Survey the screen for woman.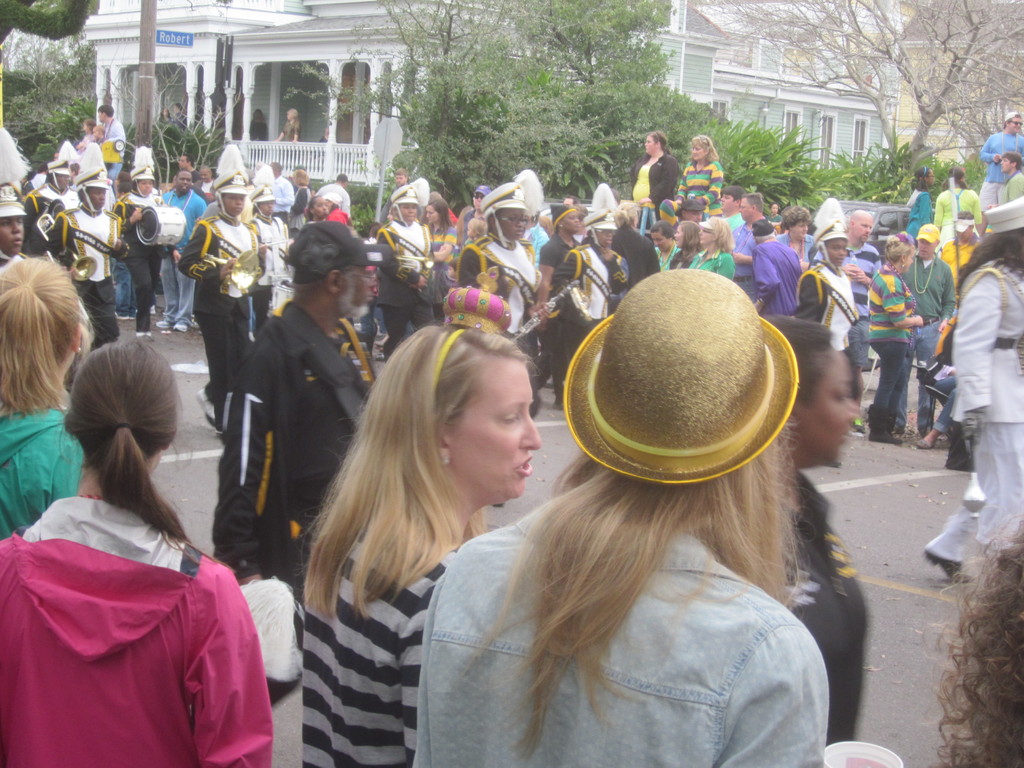
Survey found: bbox=[272, 108, 300, 141].
